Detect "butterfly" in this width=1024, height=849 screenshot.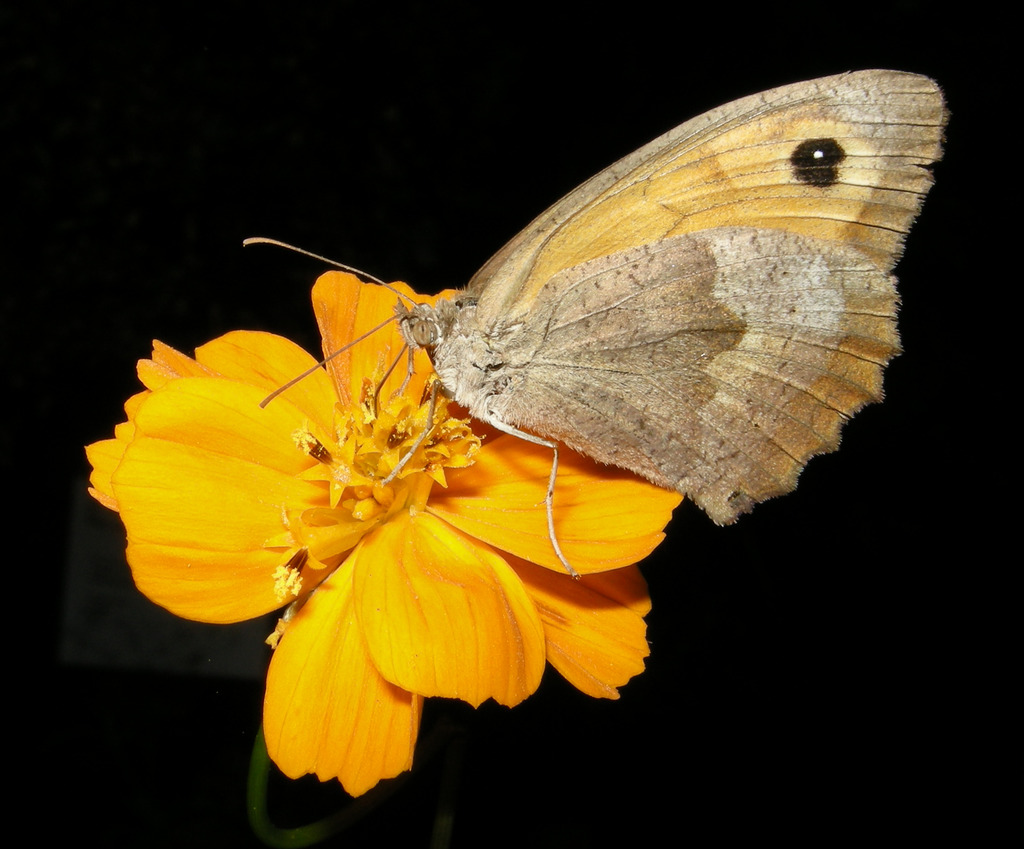
Detection: [273,52,948,553].
